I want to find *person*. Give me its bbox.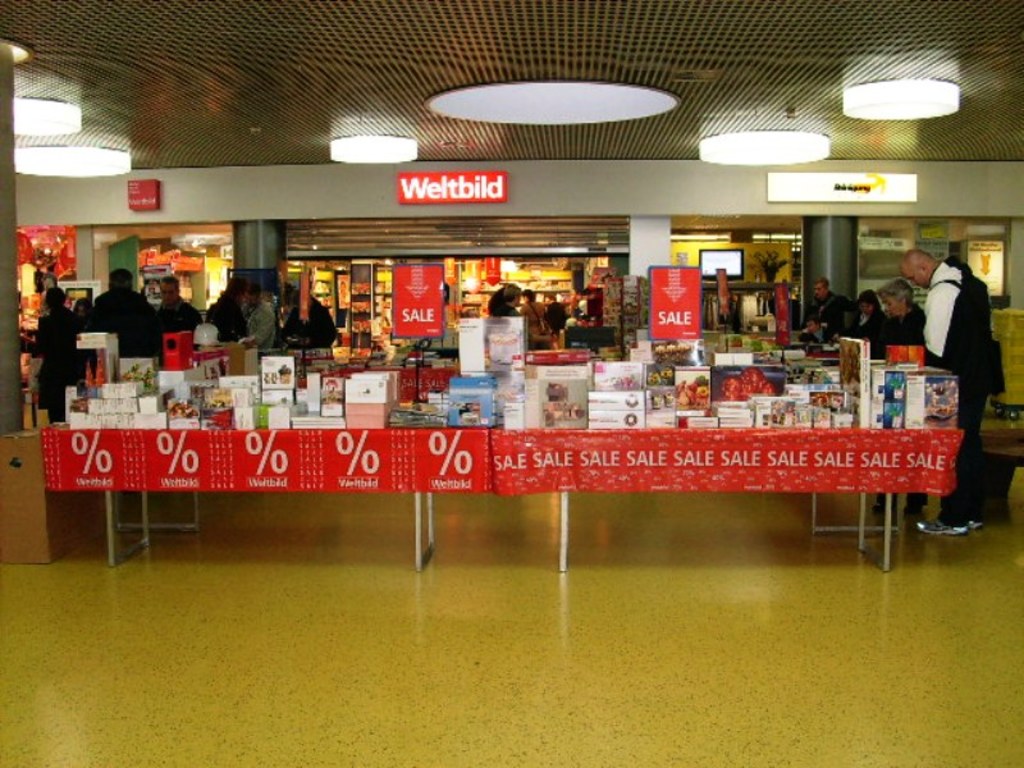
l=91, t=270, r=161, b=358.
